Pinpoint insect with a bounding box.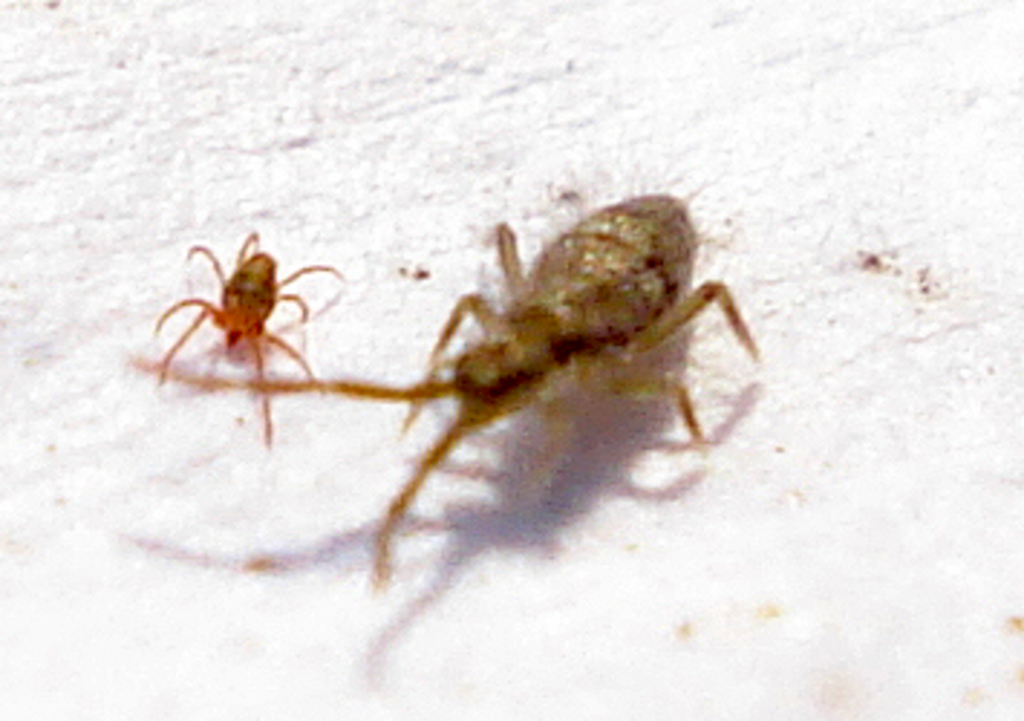
x1=130, y1=187, x2=753, y2=597.
